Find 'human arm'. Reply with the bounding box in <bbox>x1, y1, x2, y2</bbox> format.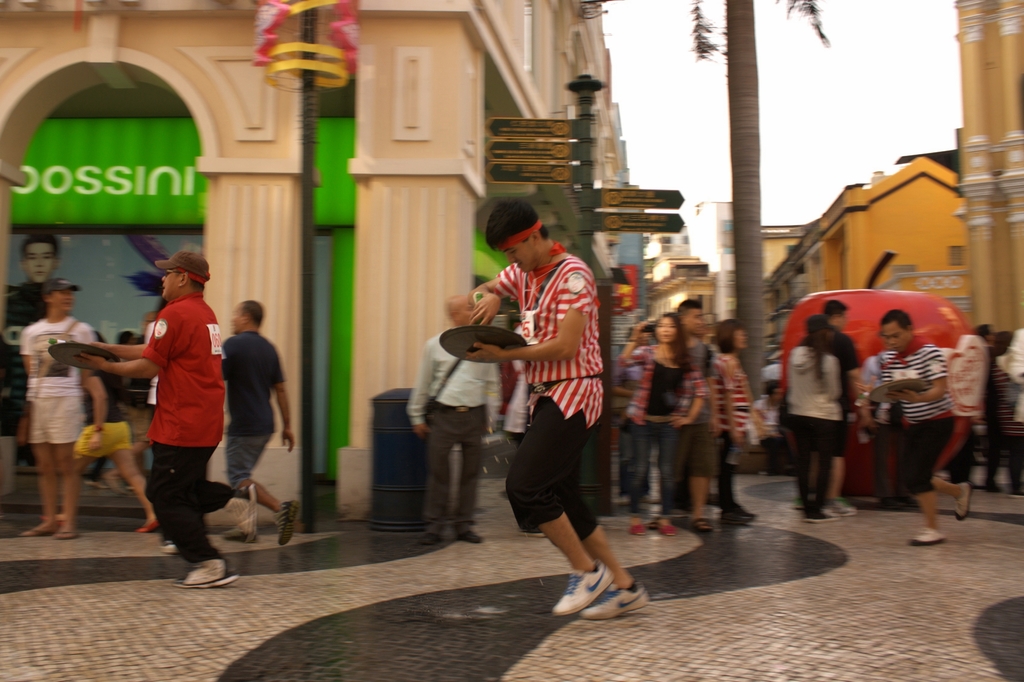
<bbox>83, 368, 109, 449</bbox>.
